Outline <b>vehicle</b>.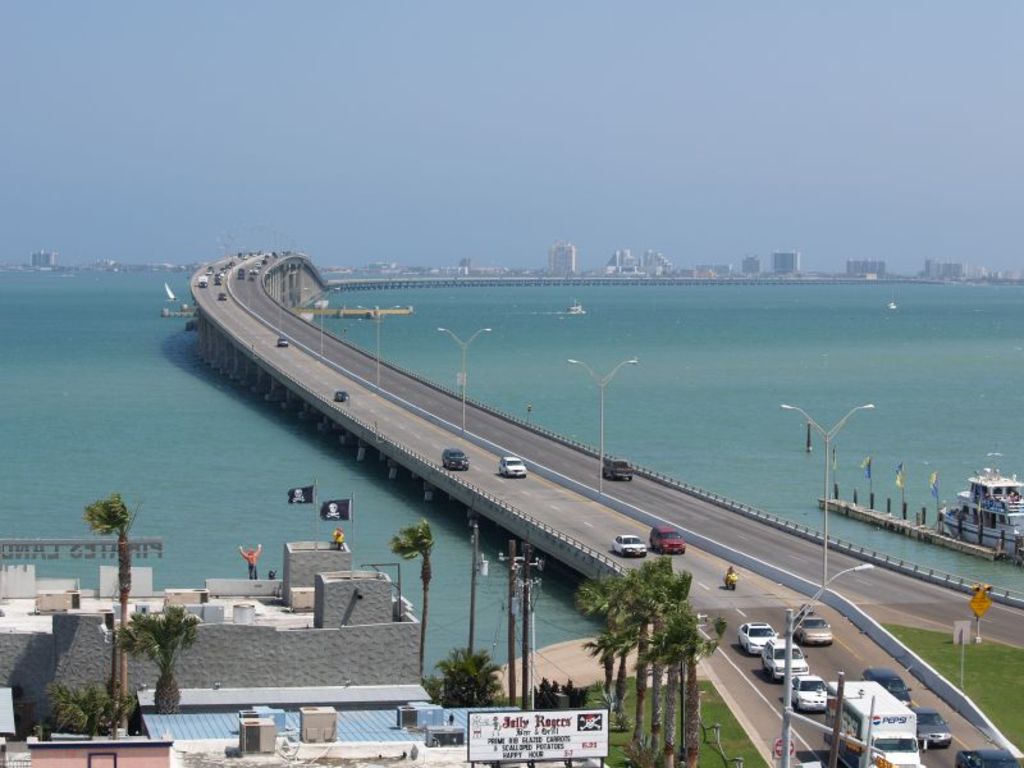
Outline: (x1=730, y1=608, x2=790, y2=663).
